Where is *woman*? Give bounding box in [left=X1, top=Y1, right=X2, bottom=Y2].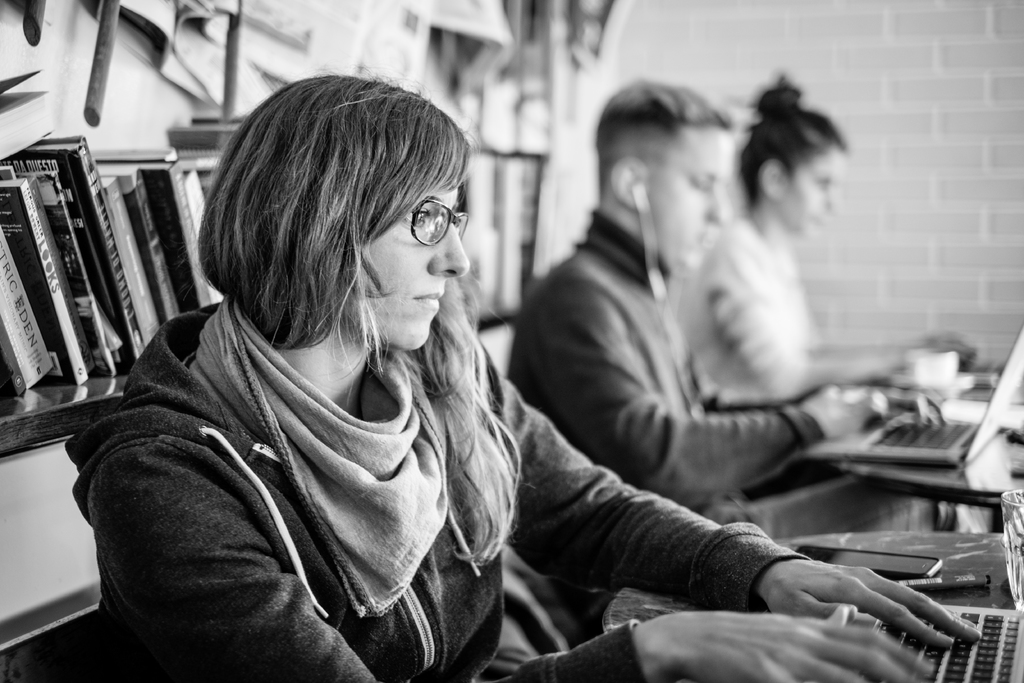
[left=63, top=69, right=980, bottom=682].
